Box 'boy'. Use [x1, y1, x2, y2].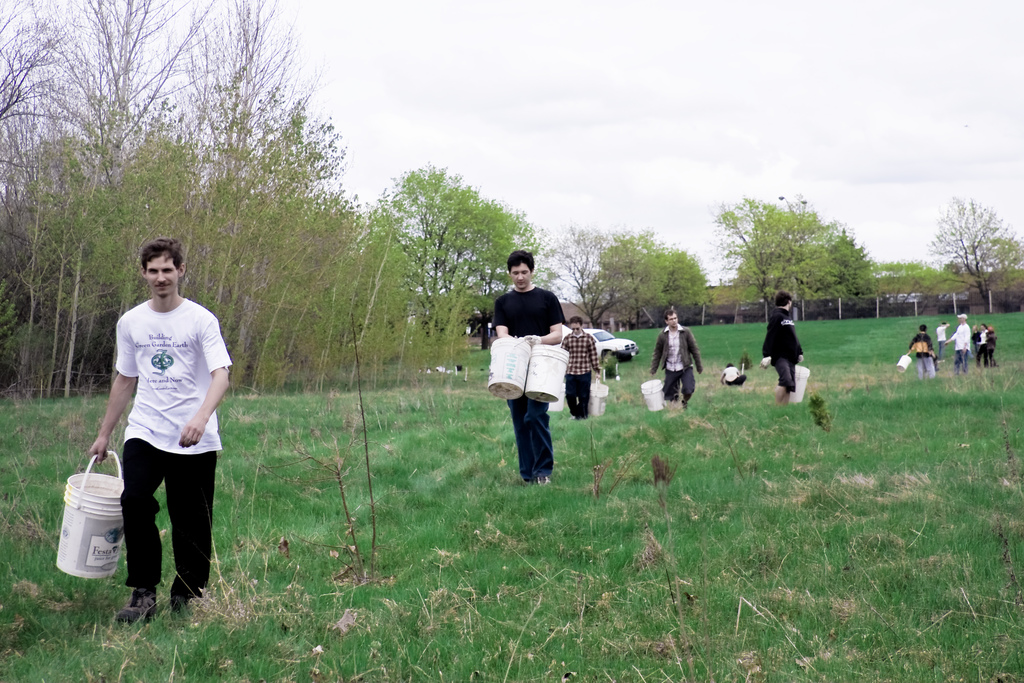
[933, 320, 955, 357].
